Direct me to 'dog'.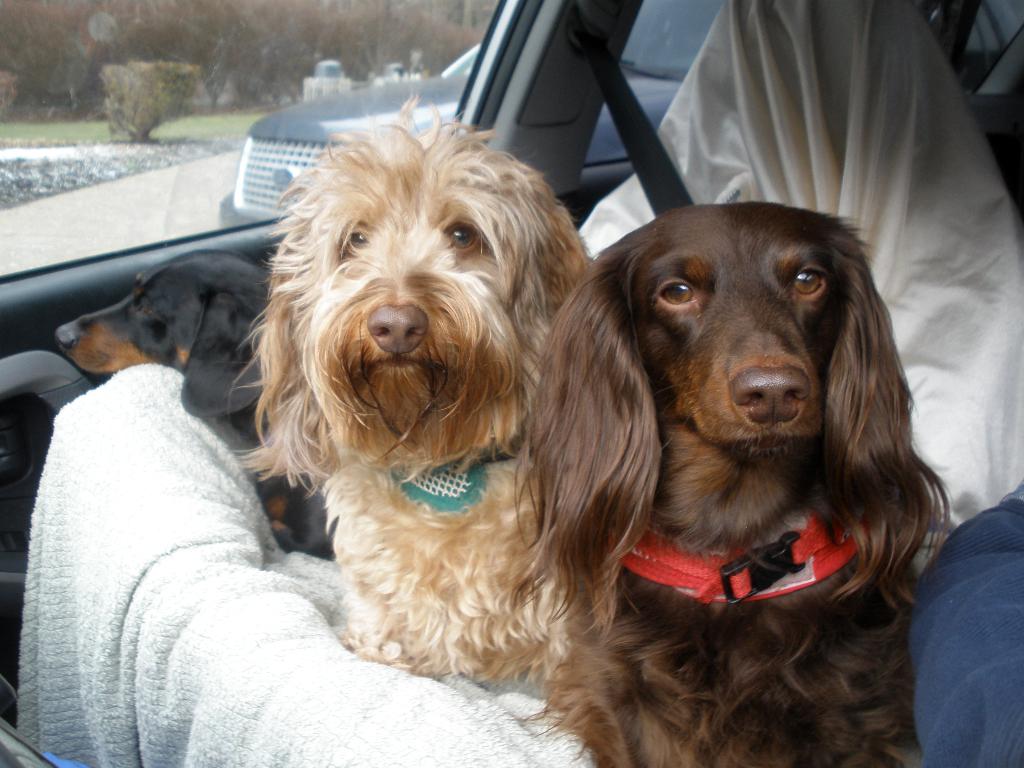
Direction: 513/203/957/767.
